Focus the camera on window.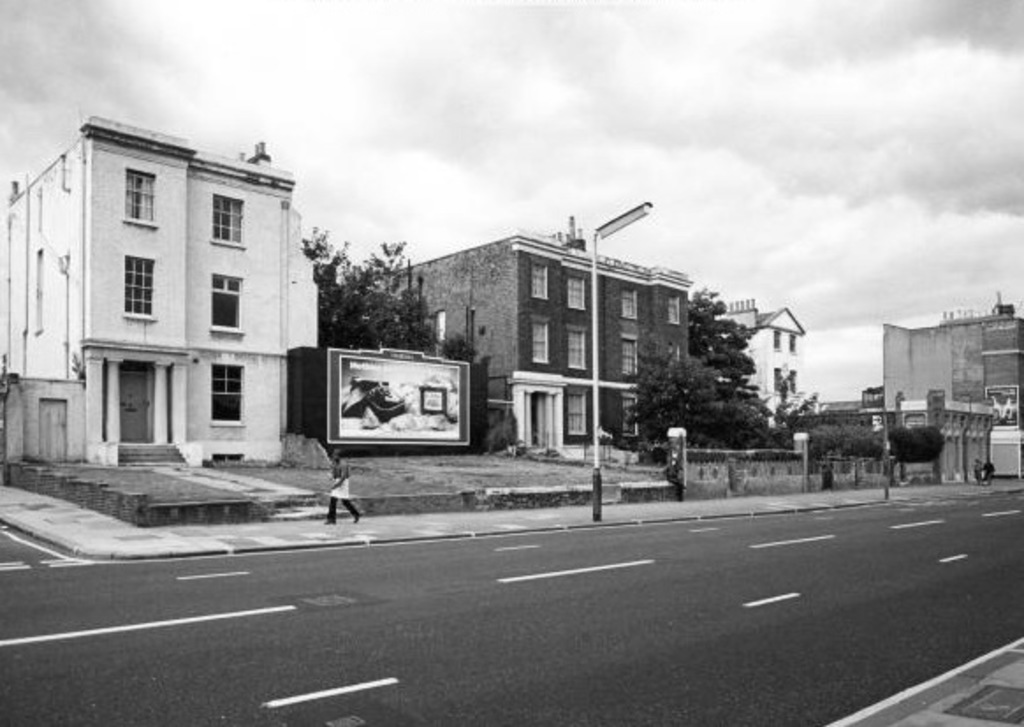
Focus region: [left=663, top=285, right=690, bottom=320].
